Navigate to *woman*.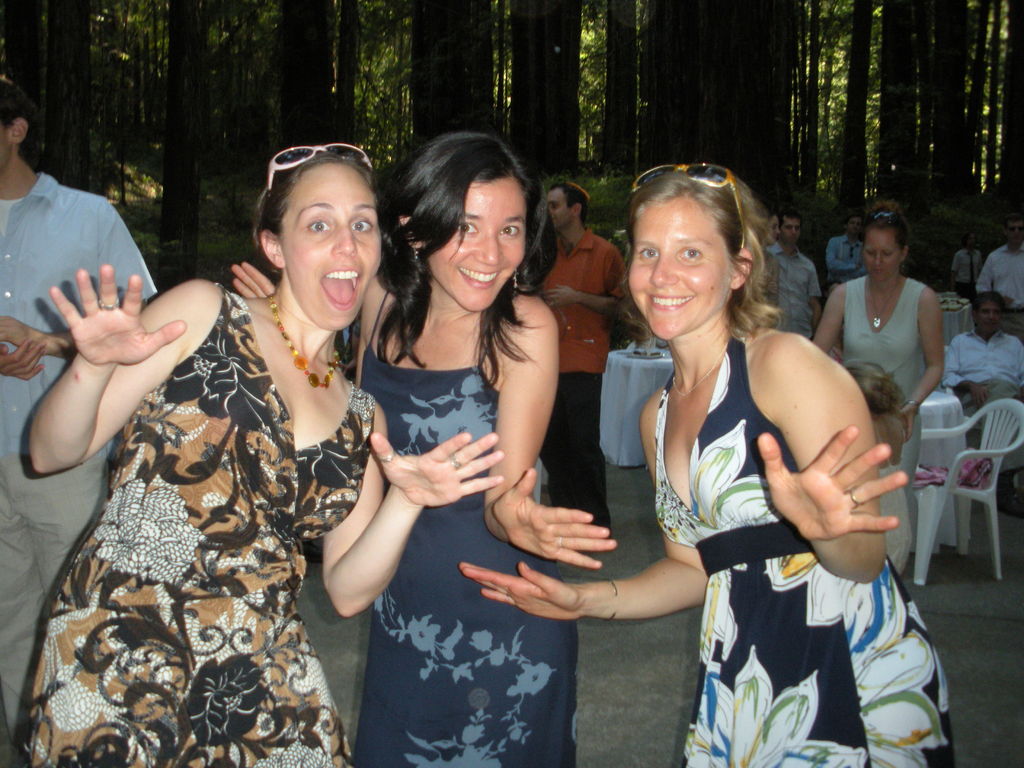
Navigation target: [753,211,786,331].
